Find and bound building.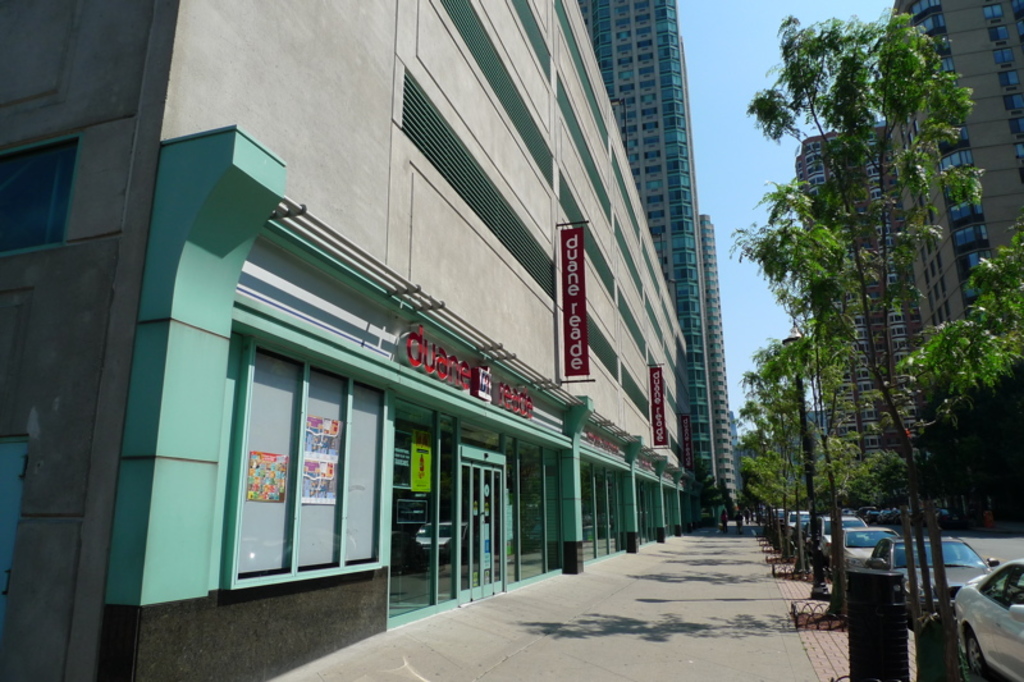
Bound: bbox(0, 0, 689, 681).
